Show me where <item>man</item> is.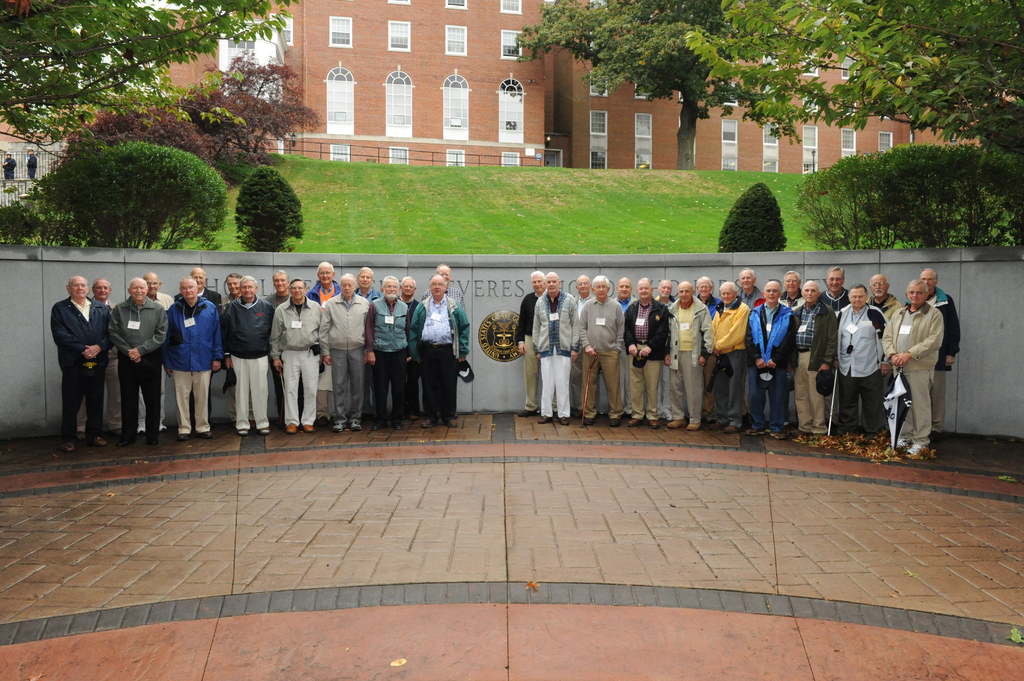
<item>man</item> is at {"x1": 136, "y1": 273, "x2": 175, "y2": 433}.
